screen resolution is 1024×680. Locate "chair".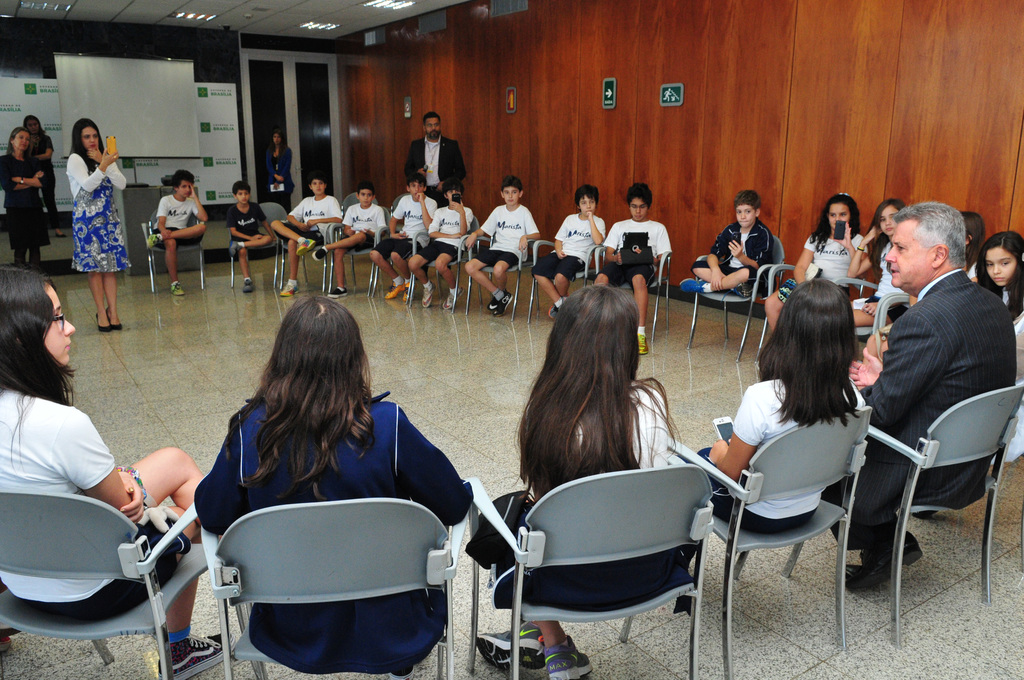
BBox(471, 233, 527, 316).
